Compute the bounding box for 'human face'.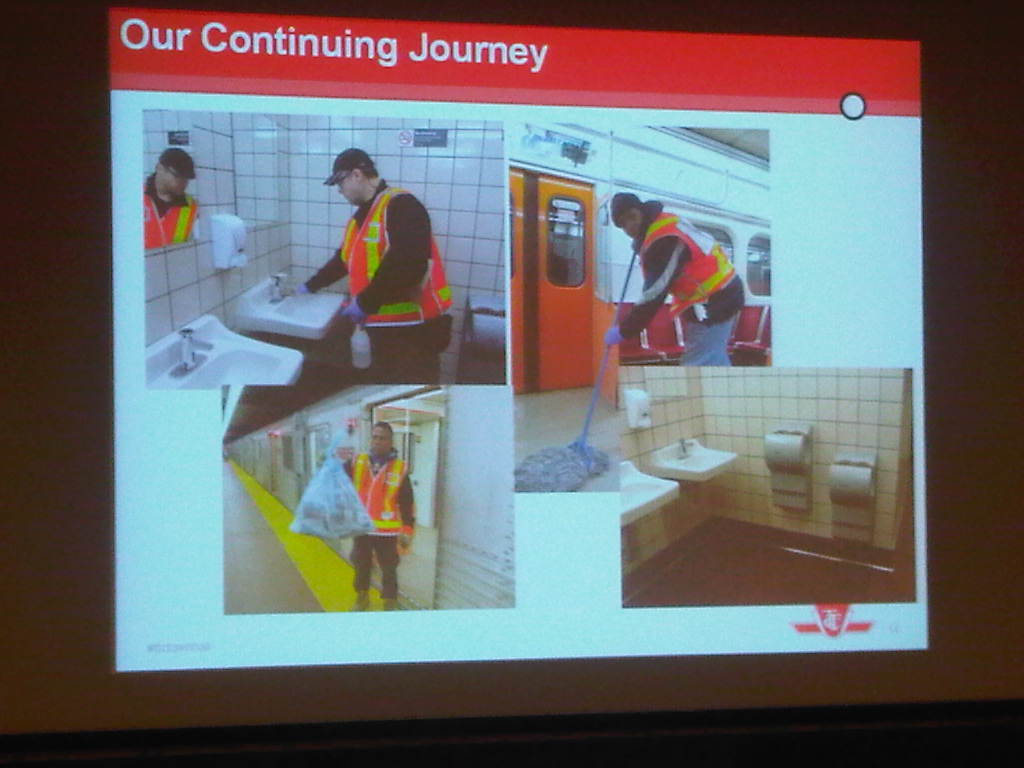
336, 171, 358, 208.
